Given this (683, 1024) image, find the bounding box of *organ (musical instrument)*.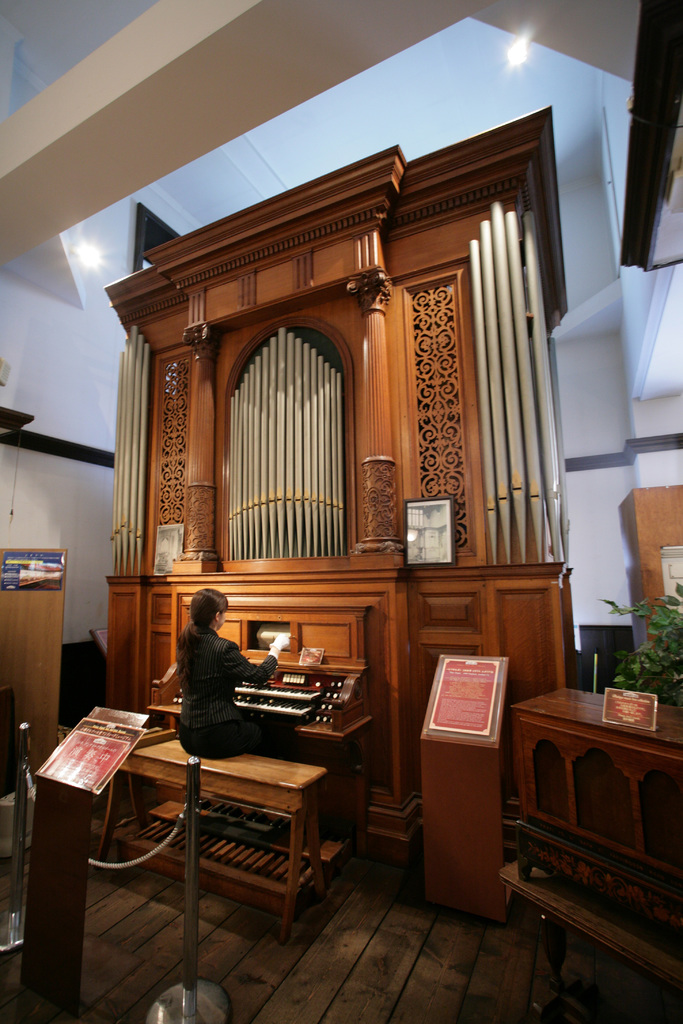
Rect(97, 104, 588, 906).
